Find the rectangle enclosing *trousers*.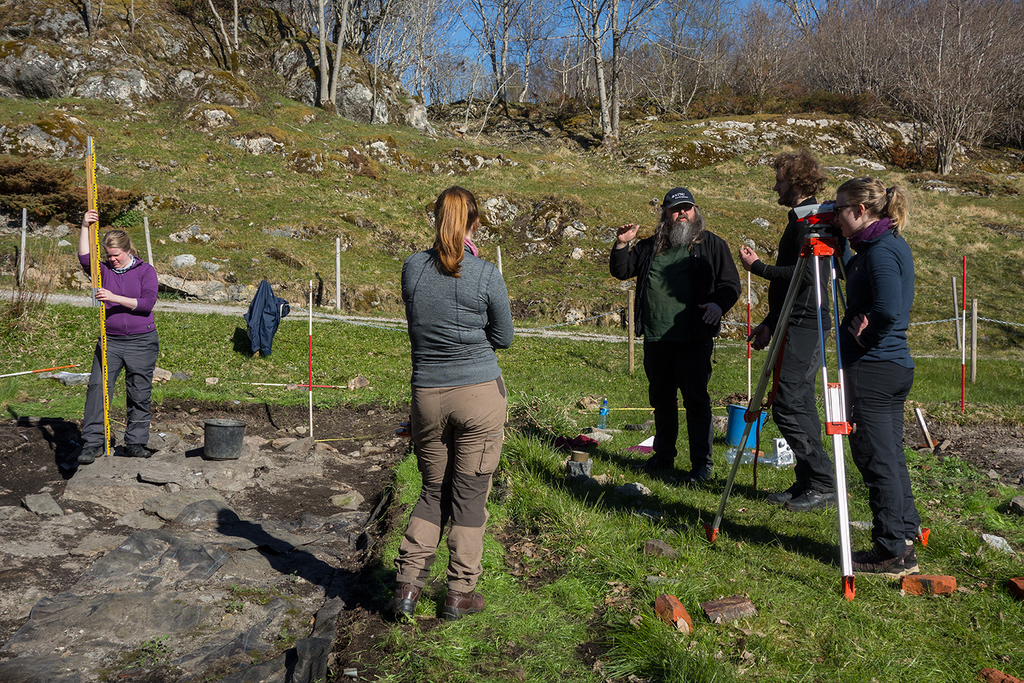
[772,324,842,494].
